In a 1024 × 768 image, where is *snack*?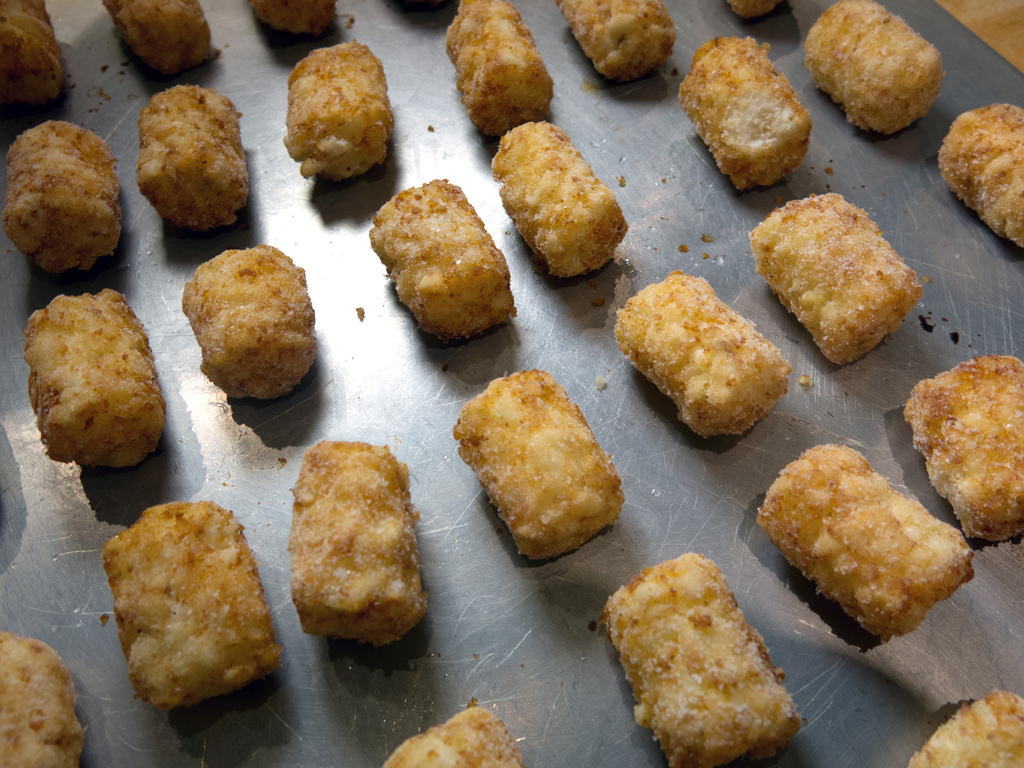
<bbox>614, 269, 789, 439</bbox>.
